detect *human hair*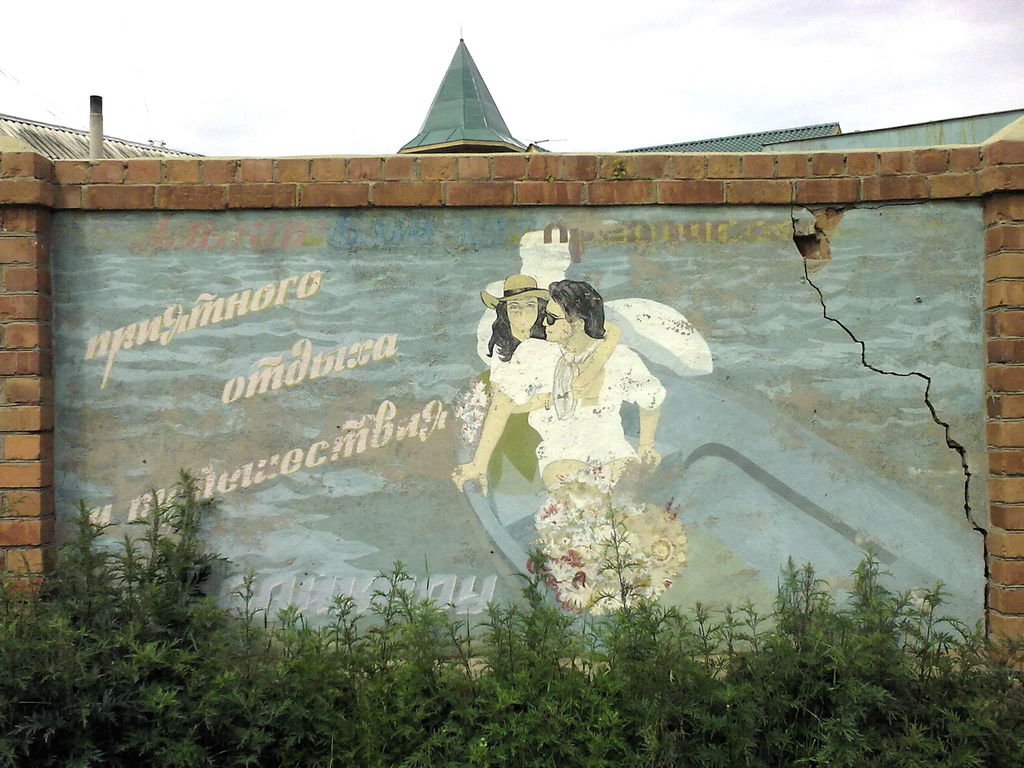
select_region(483, 296, 550, 358)
